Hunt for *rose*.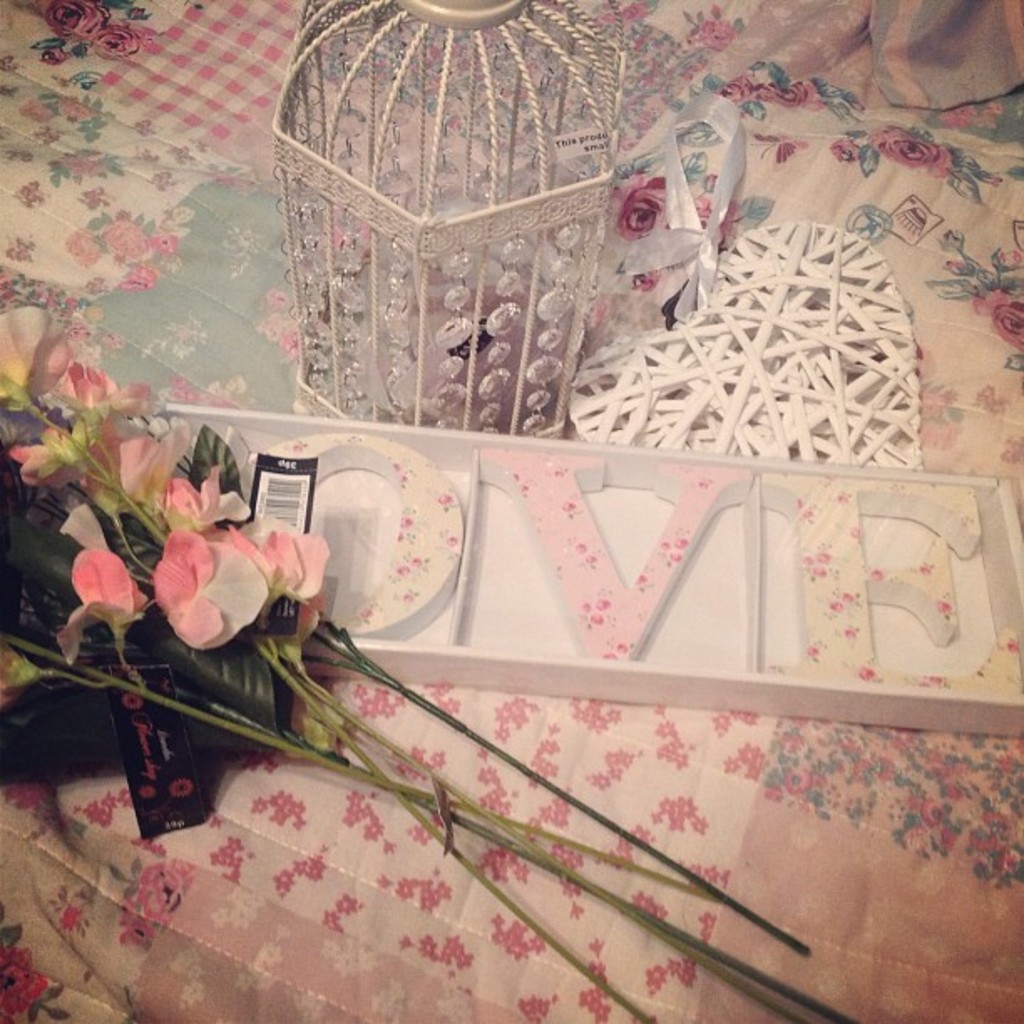
Hunted down at x1=614 y1=174 x2=668 y2=243.
